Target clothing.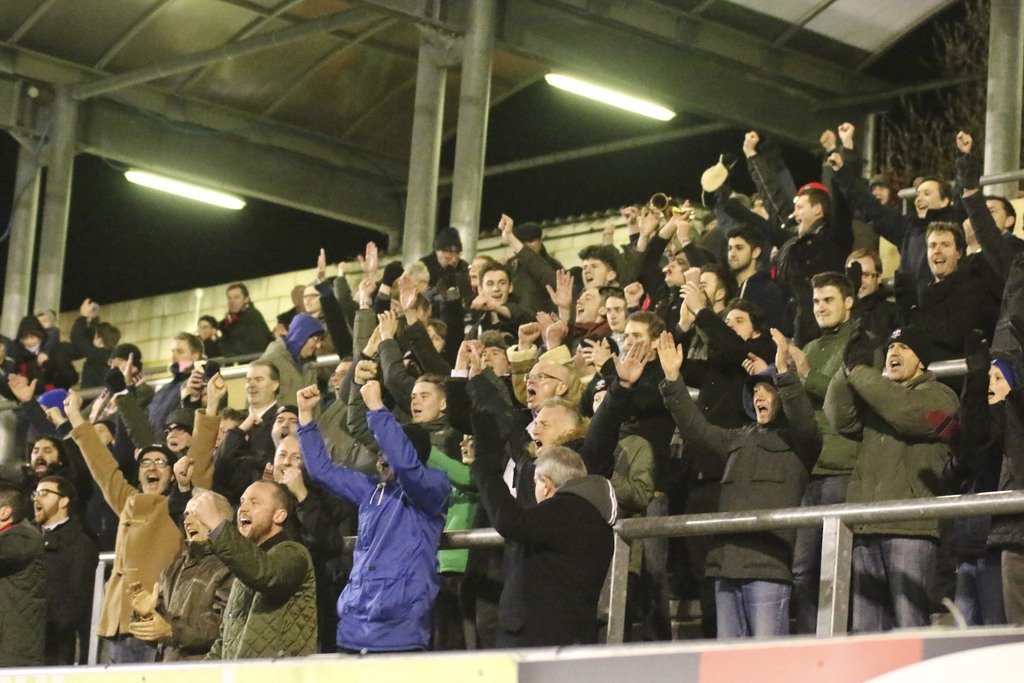
Target region: region(490, 453, 627, 647).
